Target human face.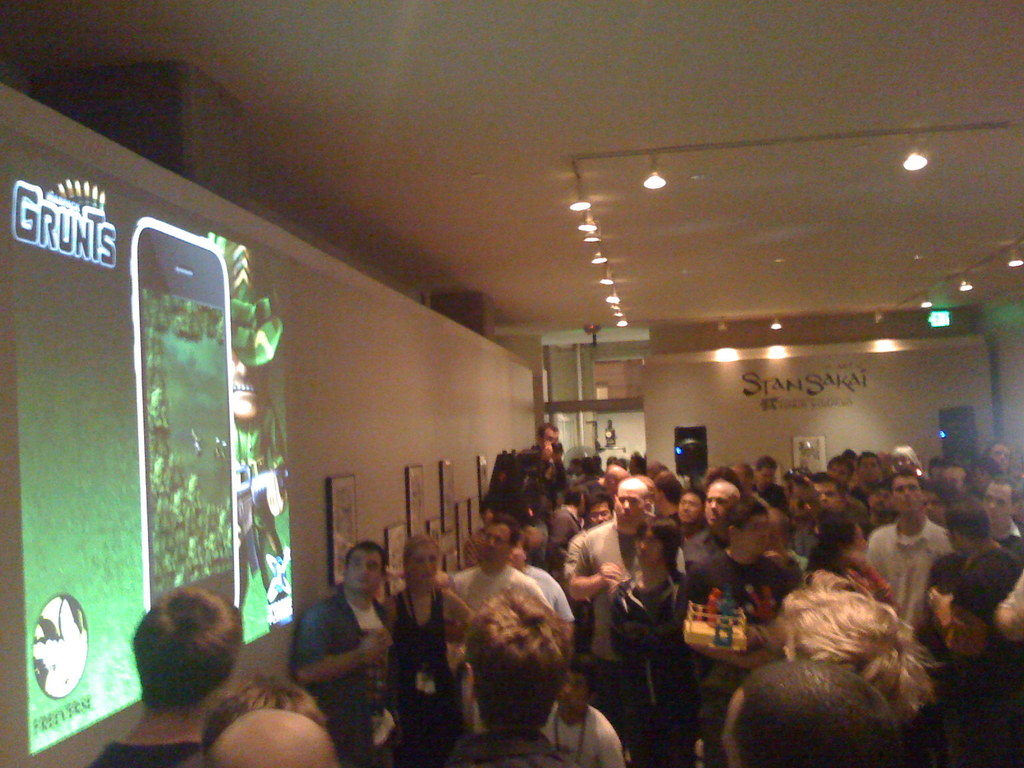
Target region: detection(543, 428, 557, 450).
